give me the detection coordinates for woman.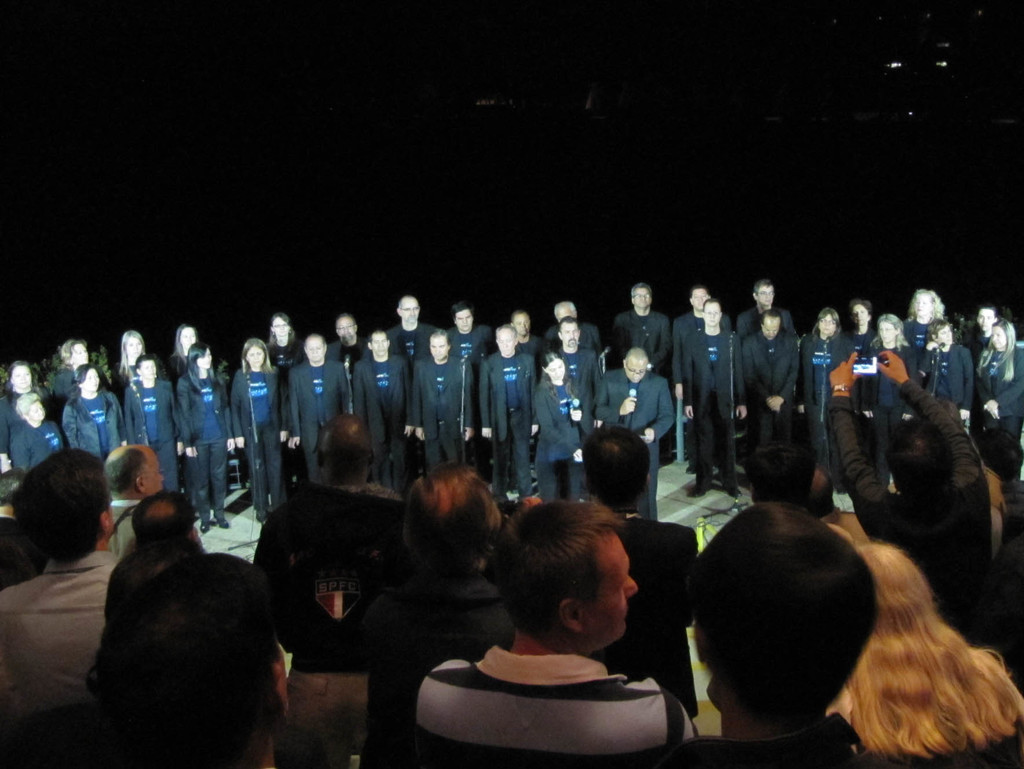
[0,361,56,469].
